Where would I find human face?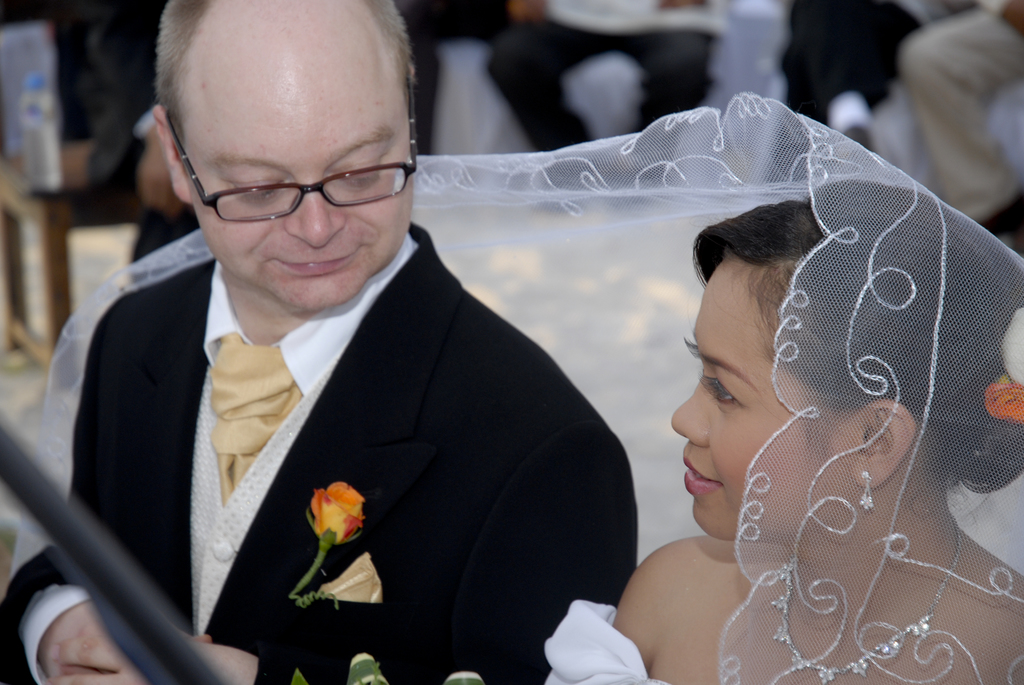
At [x1=675, y1=257, x2=852, y2=537].
